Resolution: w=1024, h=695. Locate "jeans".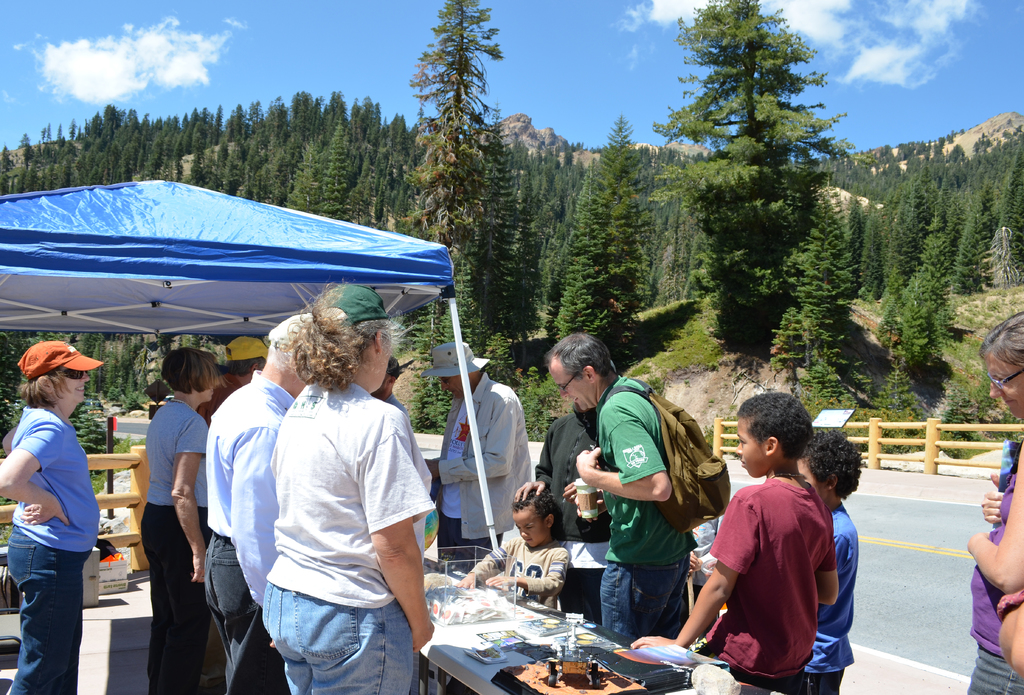
Rect(259, 587, 421, 694).
